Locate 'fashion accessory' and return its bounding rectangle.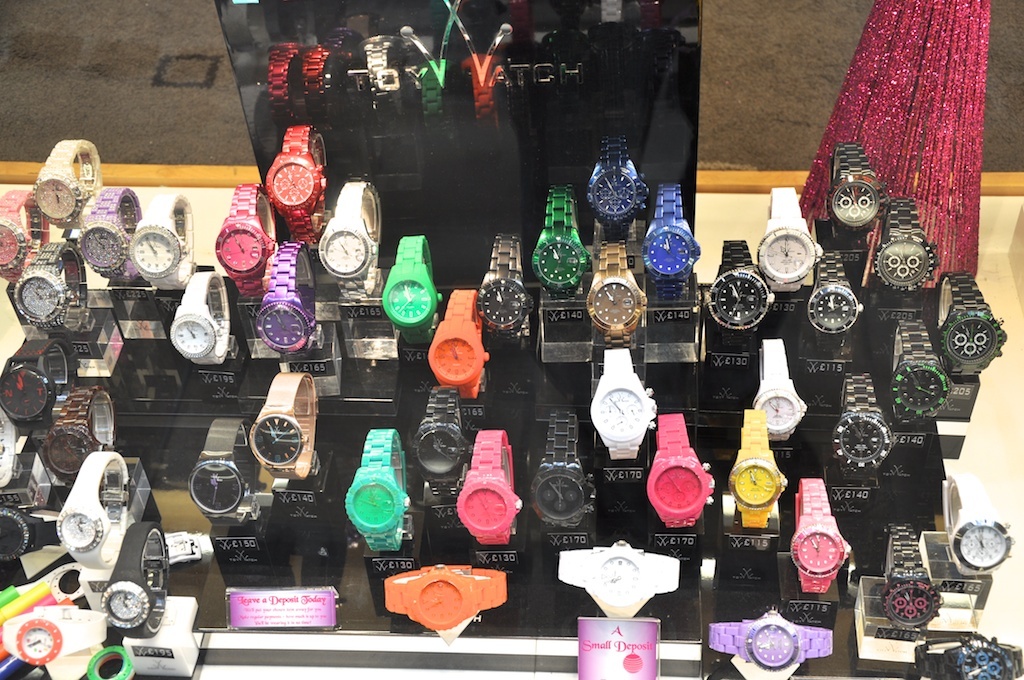
crop(213, 179, 274, 305).
